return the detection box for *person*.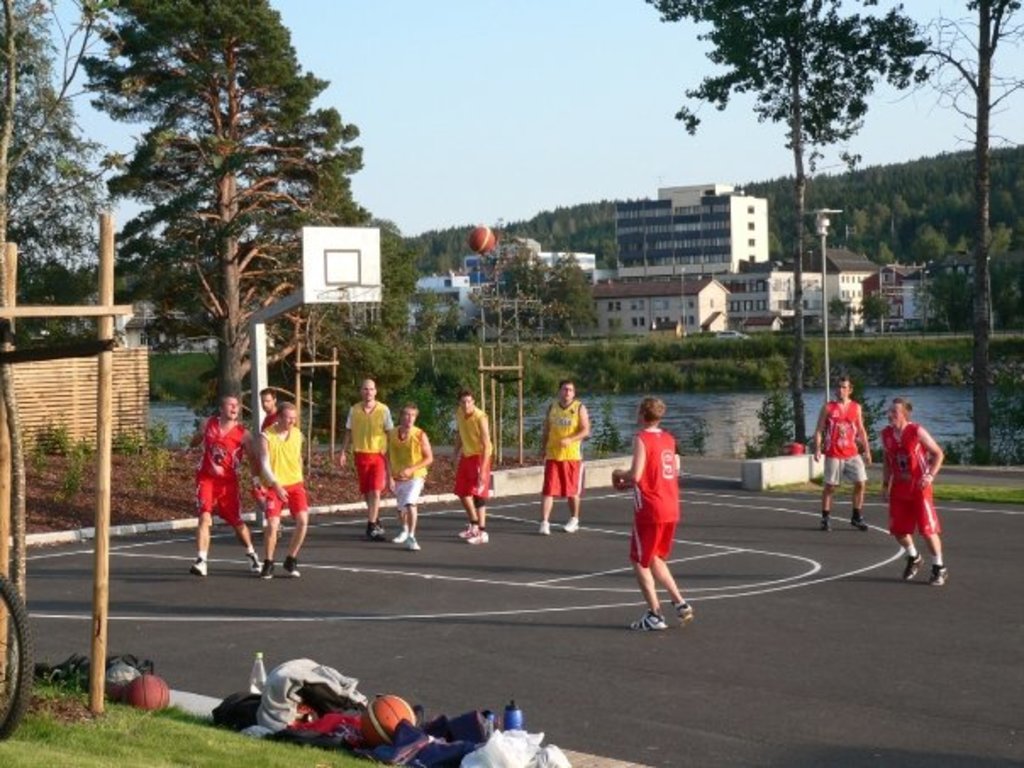
(x1=388, y1=398, x2=426, y2=551).
